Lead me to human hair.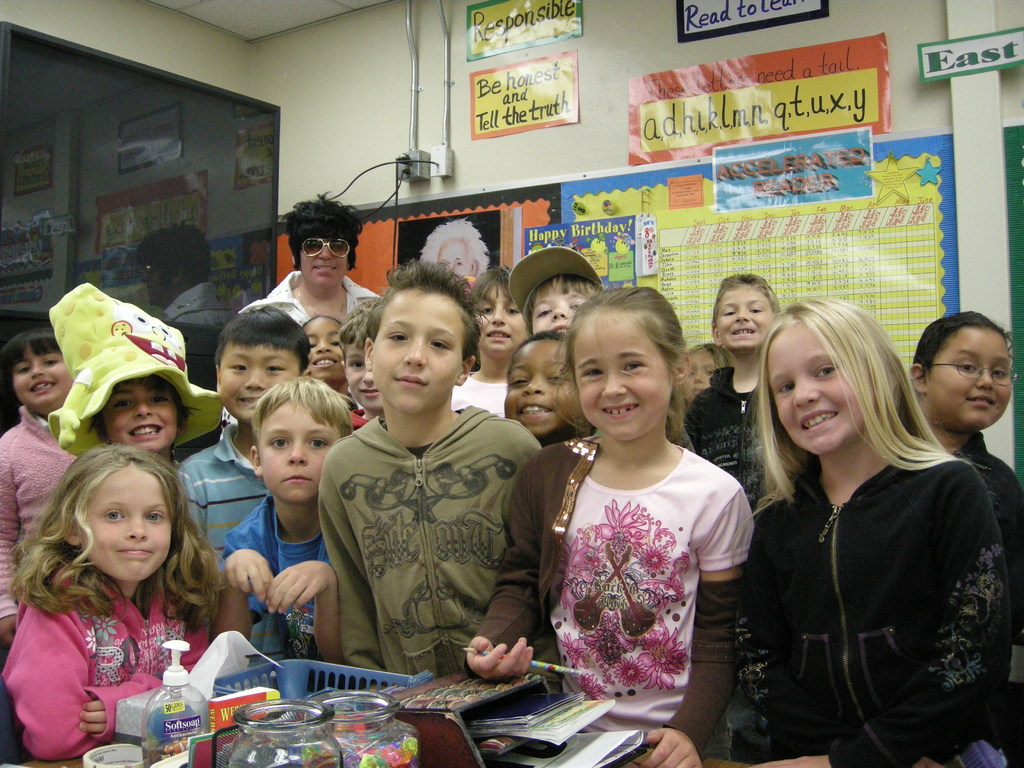
Lead to [338, 296, 386, 356].
